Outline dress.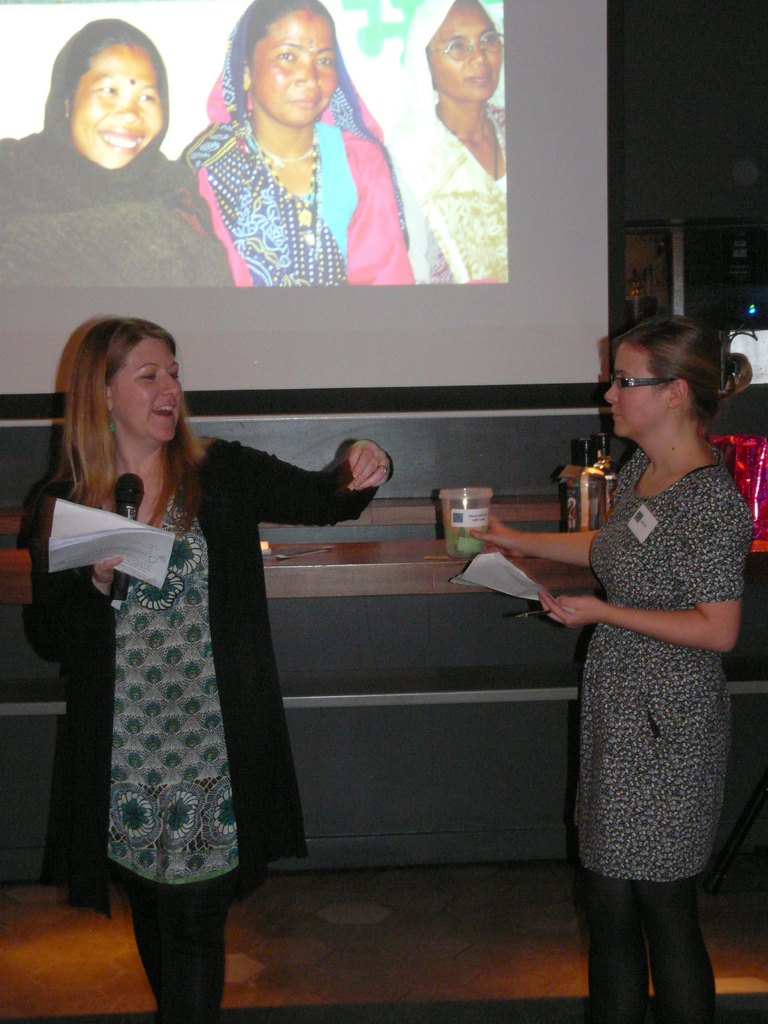
Outline: <region>28, 440, 392, 917</region>.
